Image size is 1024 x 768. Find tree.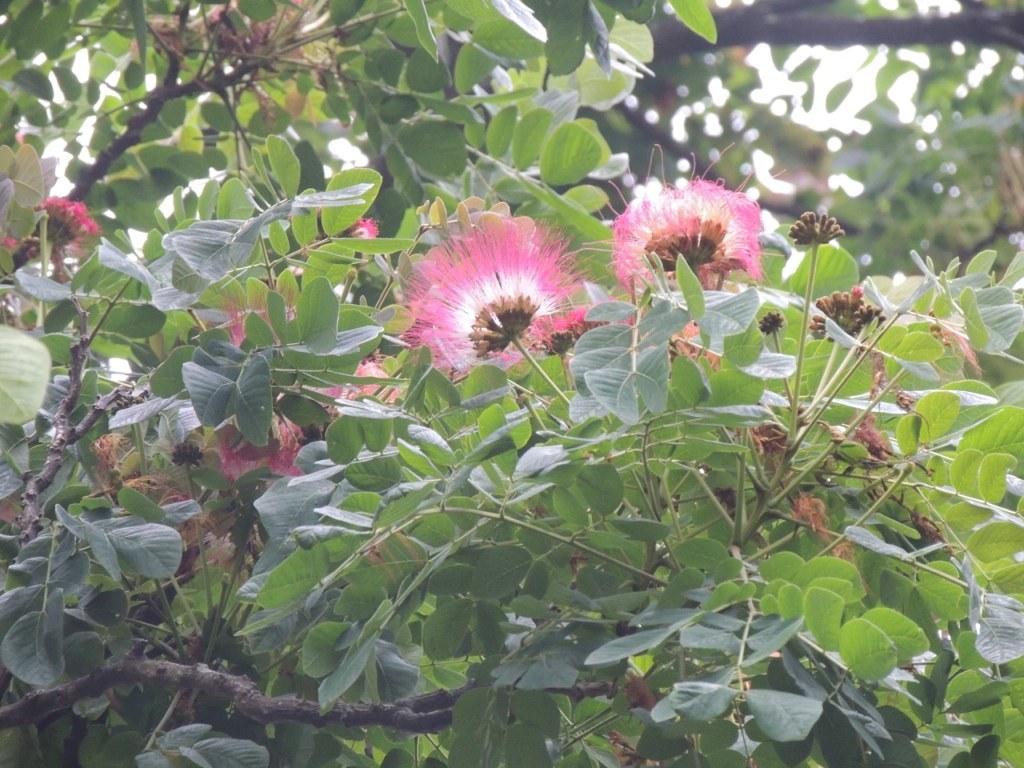
(left=0, top=43, right=1023, bottom=762).
